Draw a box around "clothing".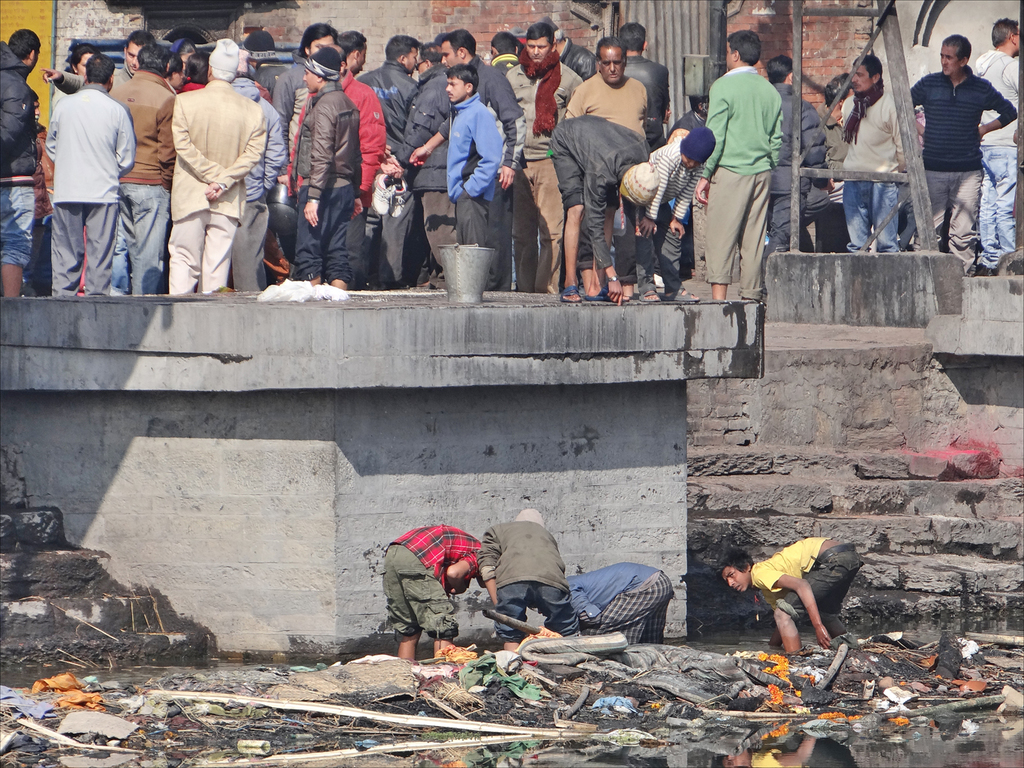
locate(471, 520, 579, 639).
